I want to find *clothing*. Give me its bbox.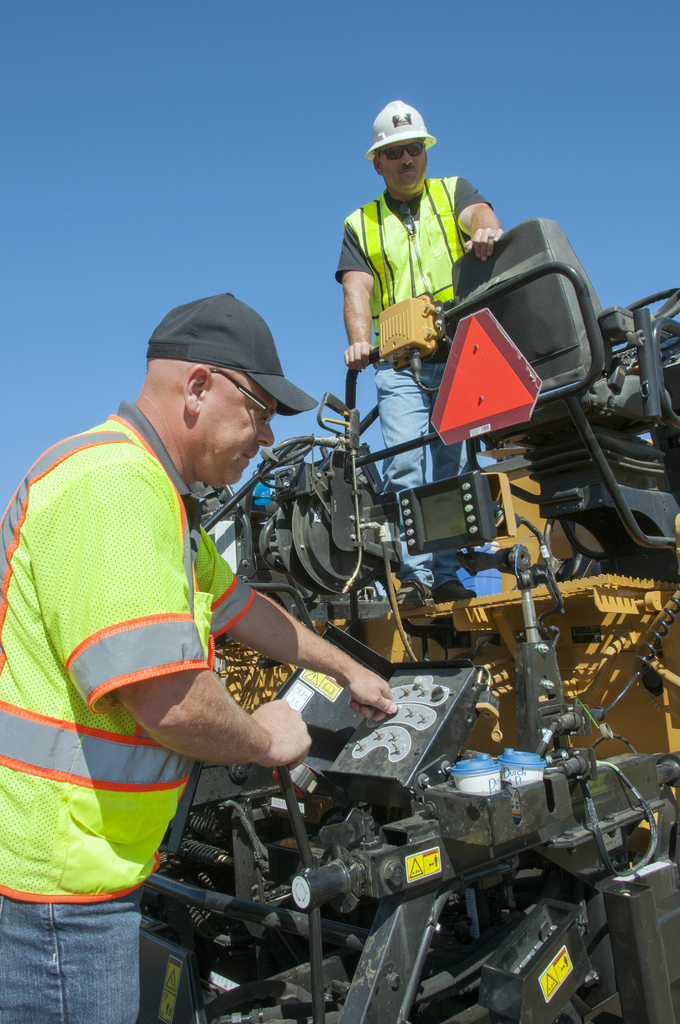
locate(330, 175, 492, 588).
